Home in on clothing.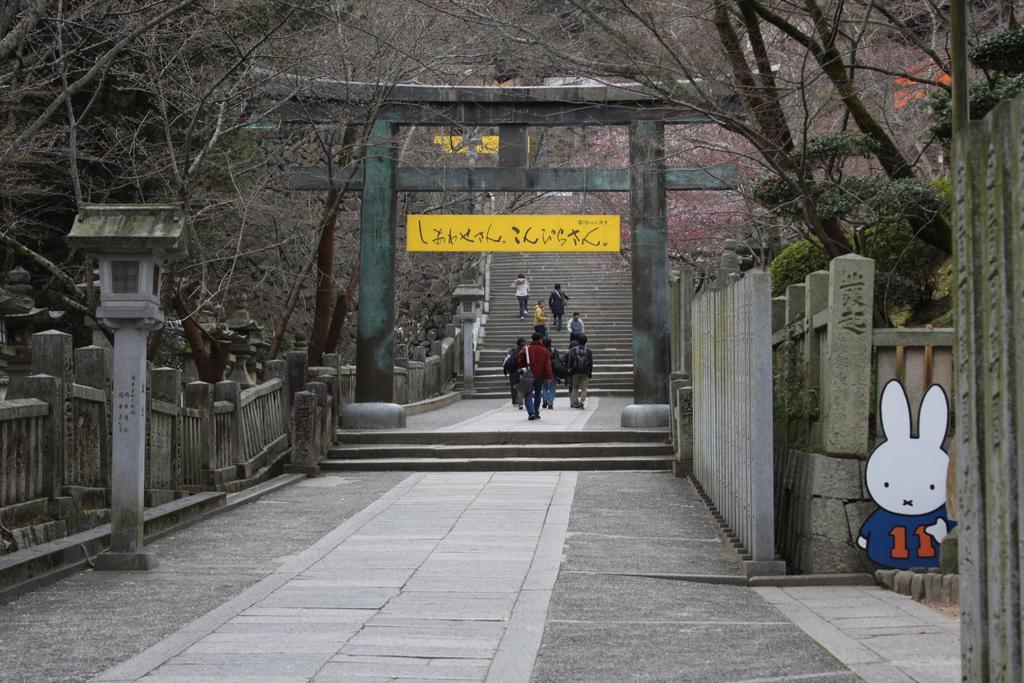
Homed in at bbox(565, 342, 593, 404).
